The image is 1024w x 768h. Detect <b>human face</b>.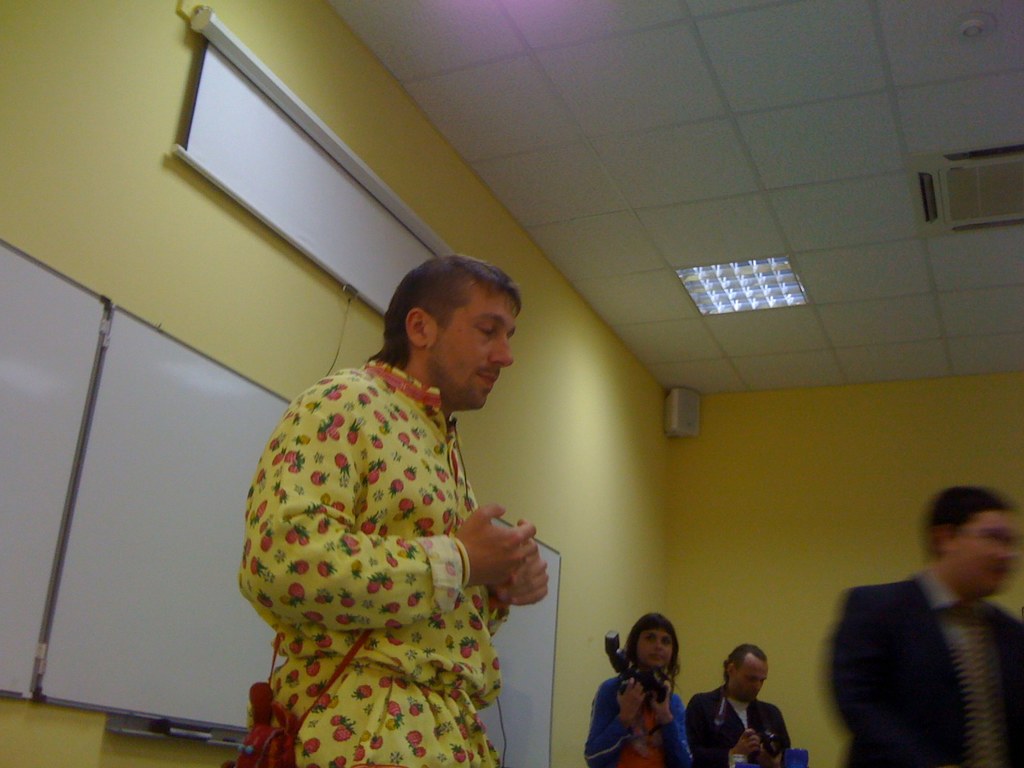
Detection: rect(633, 625, 678, 676).
